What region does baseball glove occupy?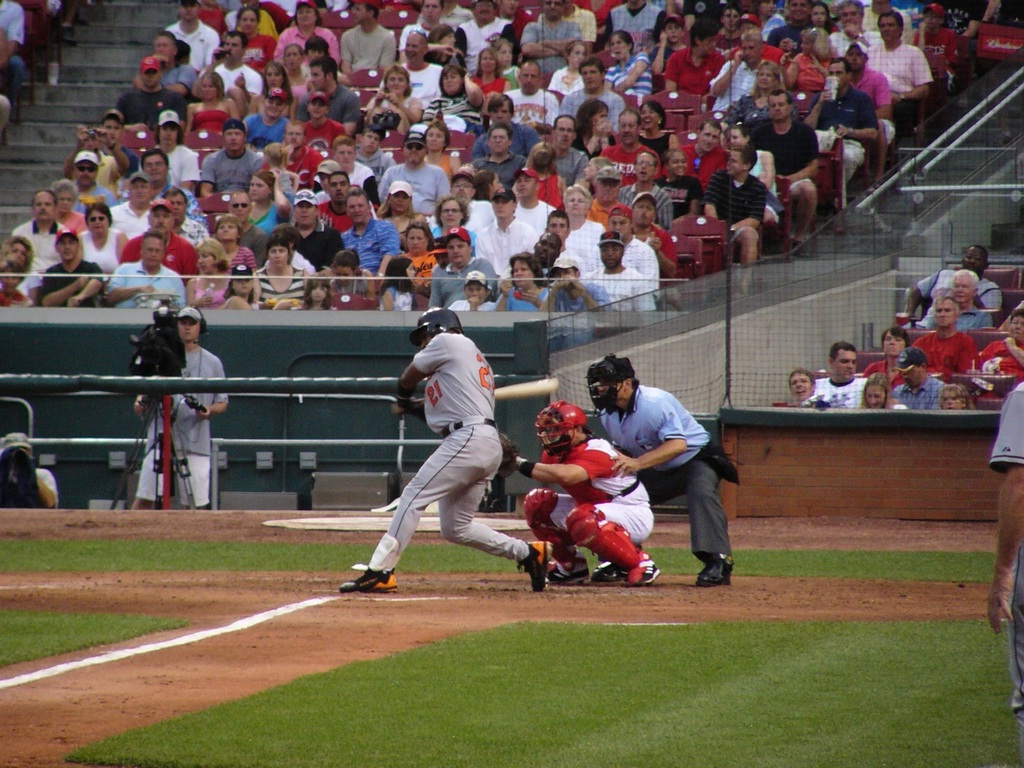
l=391, t=394, r=411, b=414.
